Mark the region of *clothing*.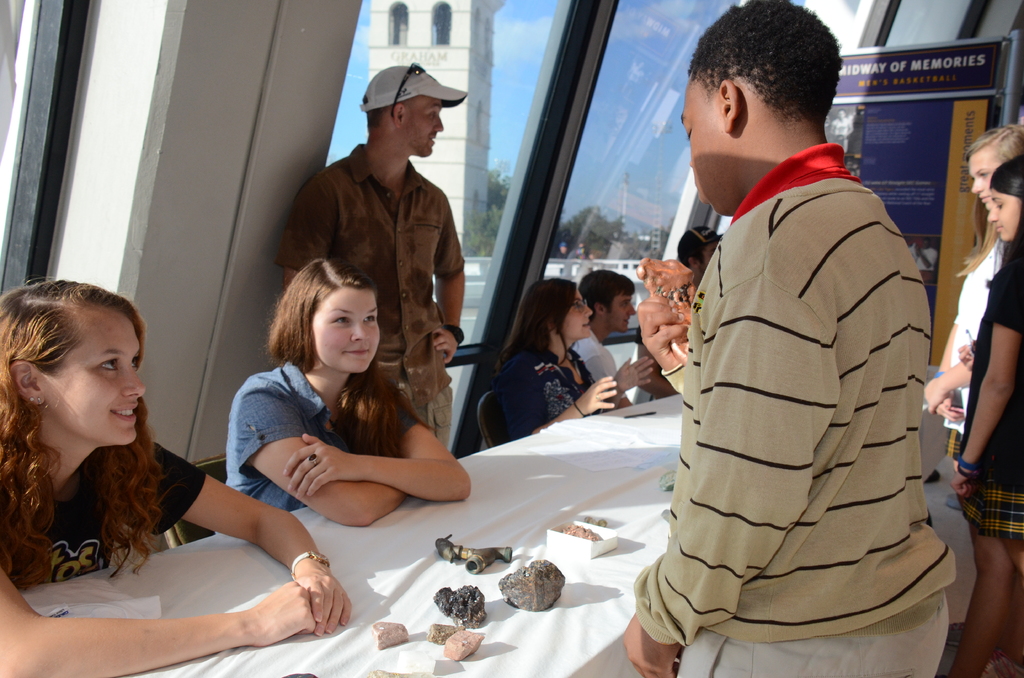
Region: [left=955, top=238, right=1020, bottom=541].
